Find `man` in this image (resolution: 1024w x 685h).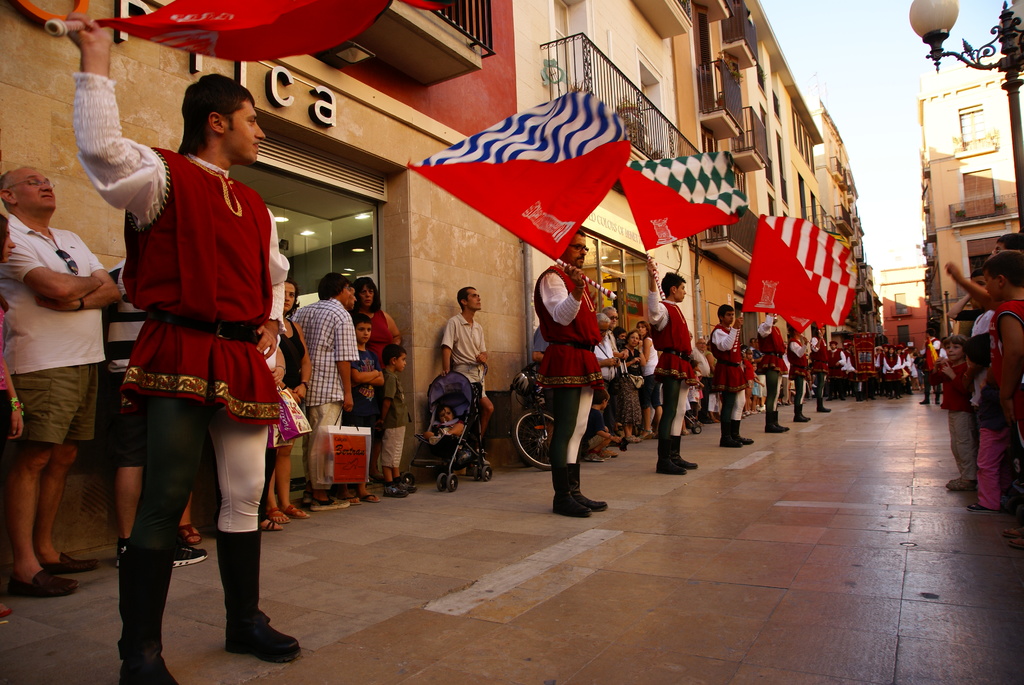
<box>437,286,496,468</box>.
